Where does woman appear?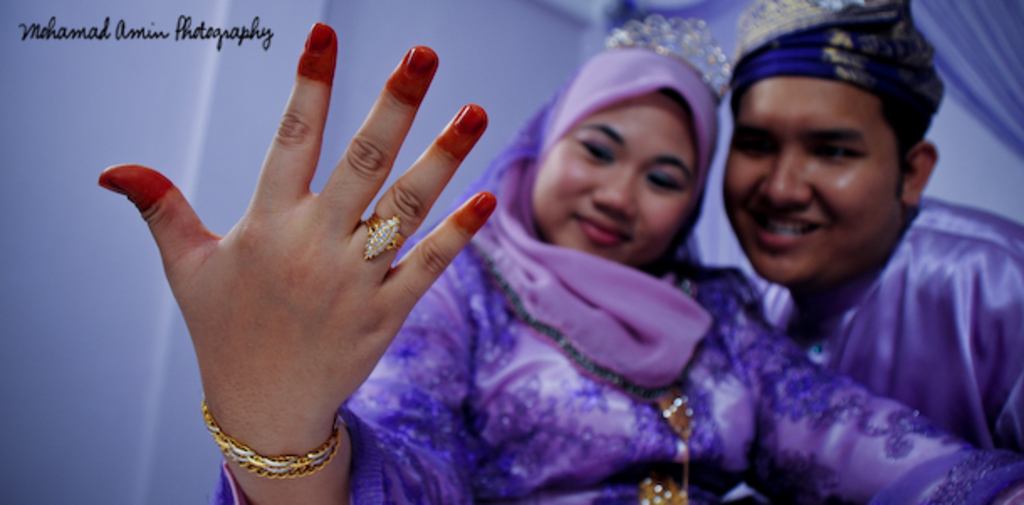
Appears at <bbox>96, 18, 1021, 503</bbox>.
